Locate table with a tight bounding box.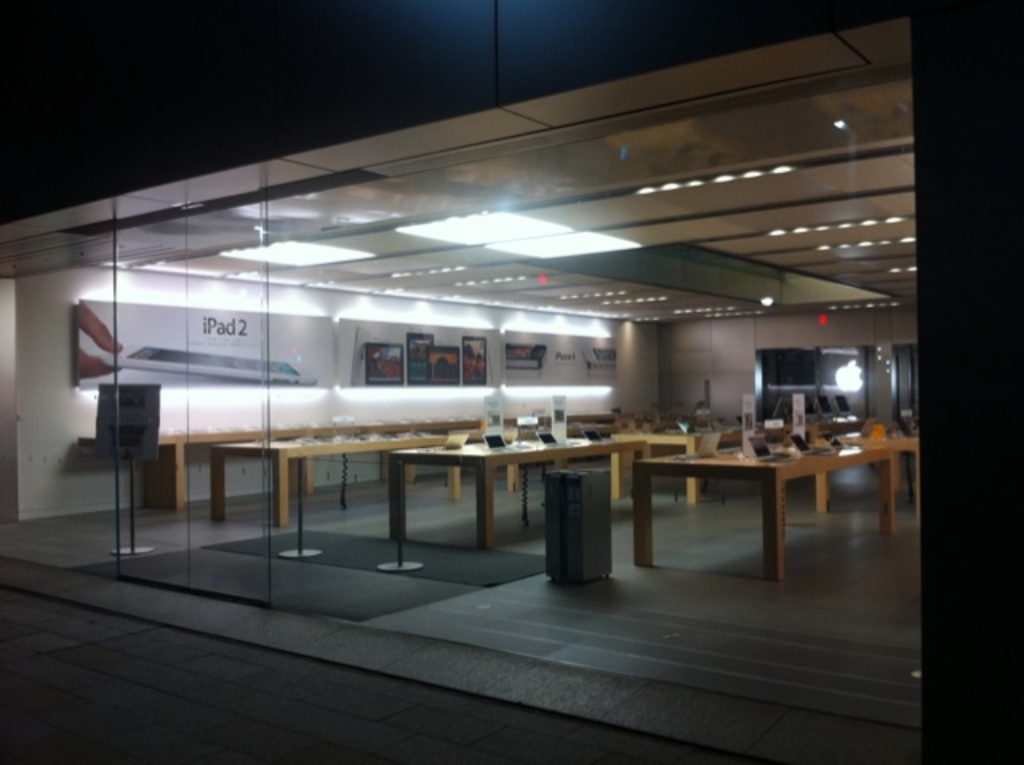
206,424,461,533.
